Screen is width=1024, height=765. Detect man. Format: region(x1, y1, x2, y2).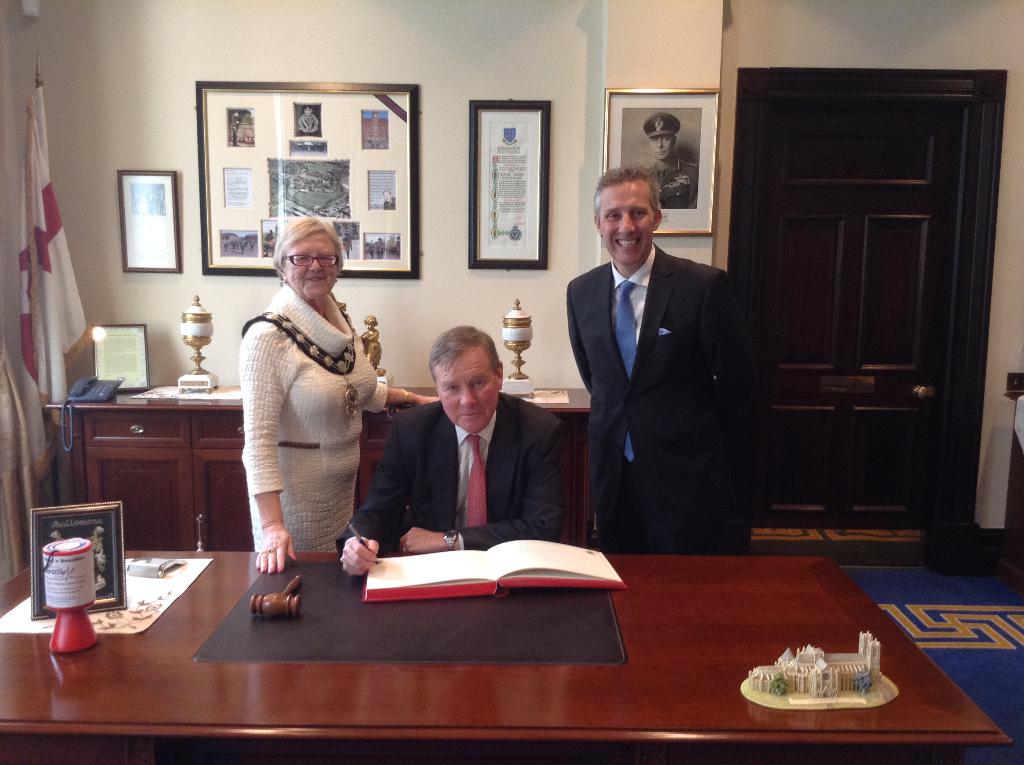
region(642, 114, 699, 210).
